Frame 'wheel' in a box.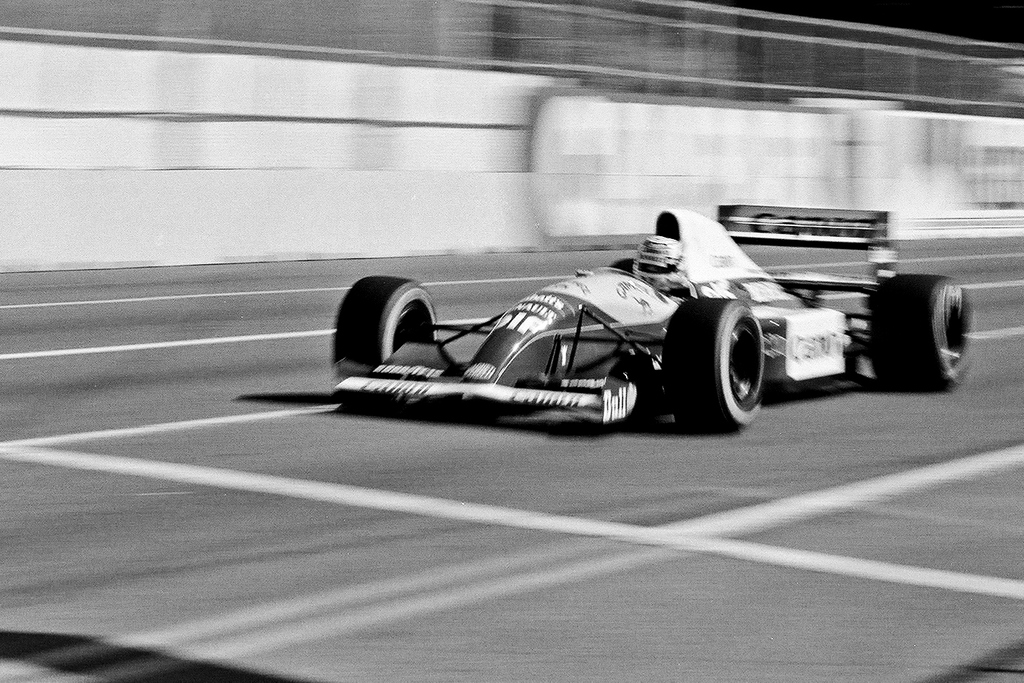
873:273:978:390.
